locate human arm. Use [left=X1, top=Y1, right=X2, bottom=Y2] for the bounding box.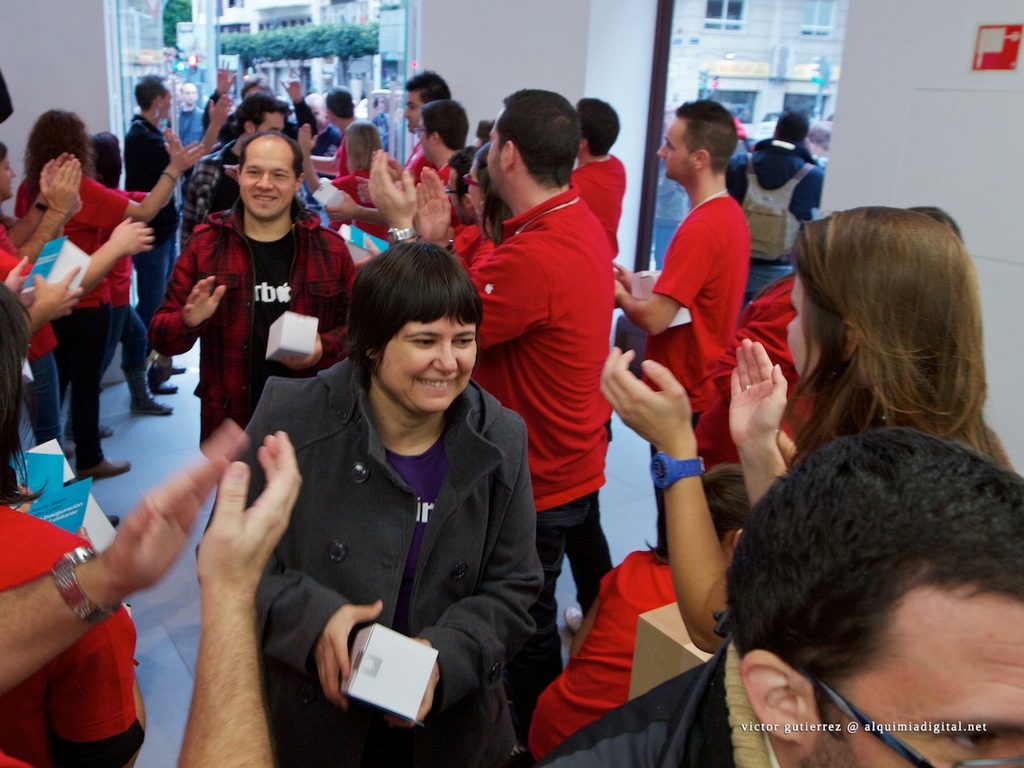
[left=26, top=253, right=79, bottom=346].
